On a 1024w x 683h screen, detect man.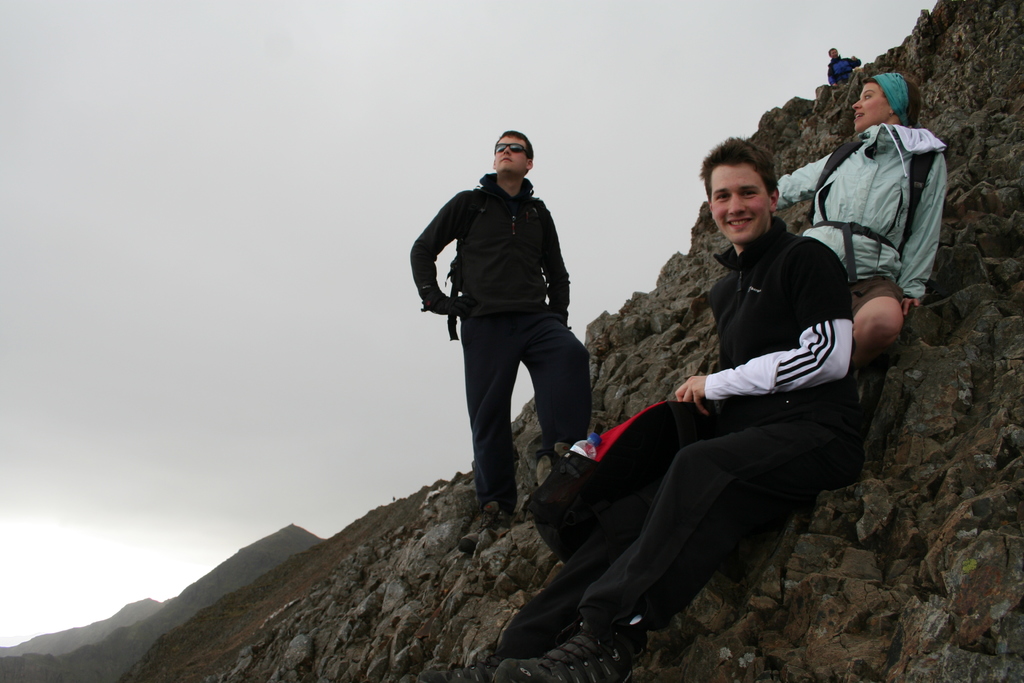
l=410, t=129, r=591, b=520.
